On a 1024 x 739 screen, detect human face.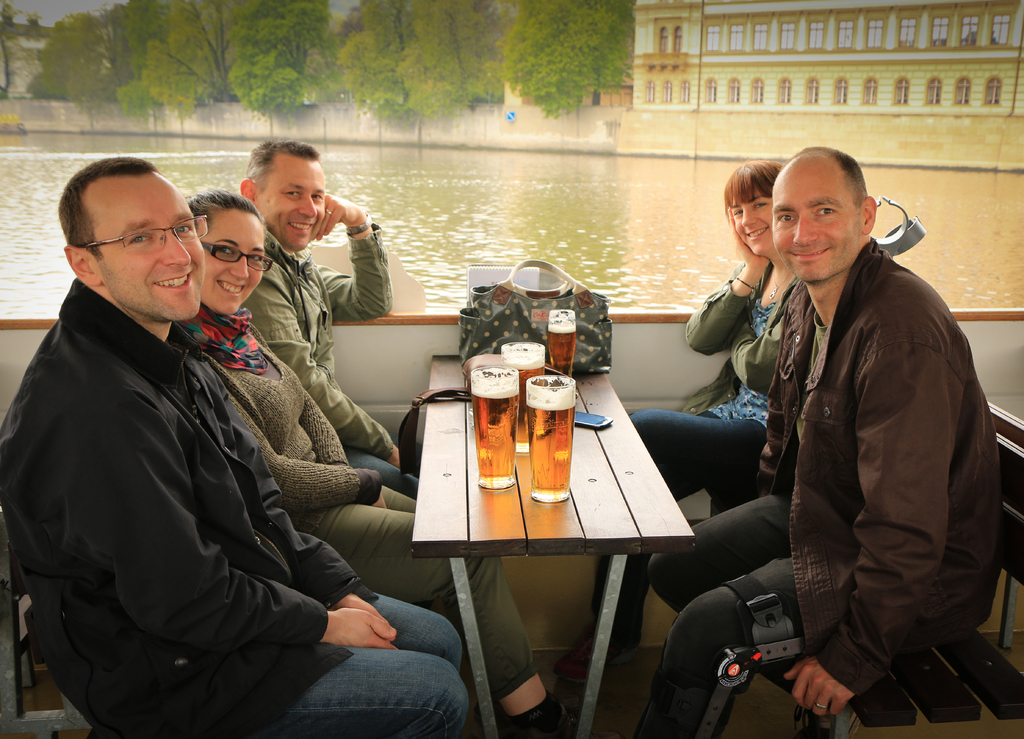
734 193 778 258.
